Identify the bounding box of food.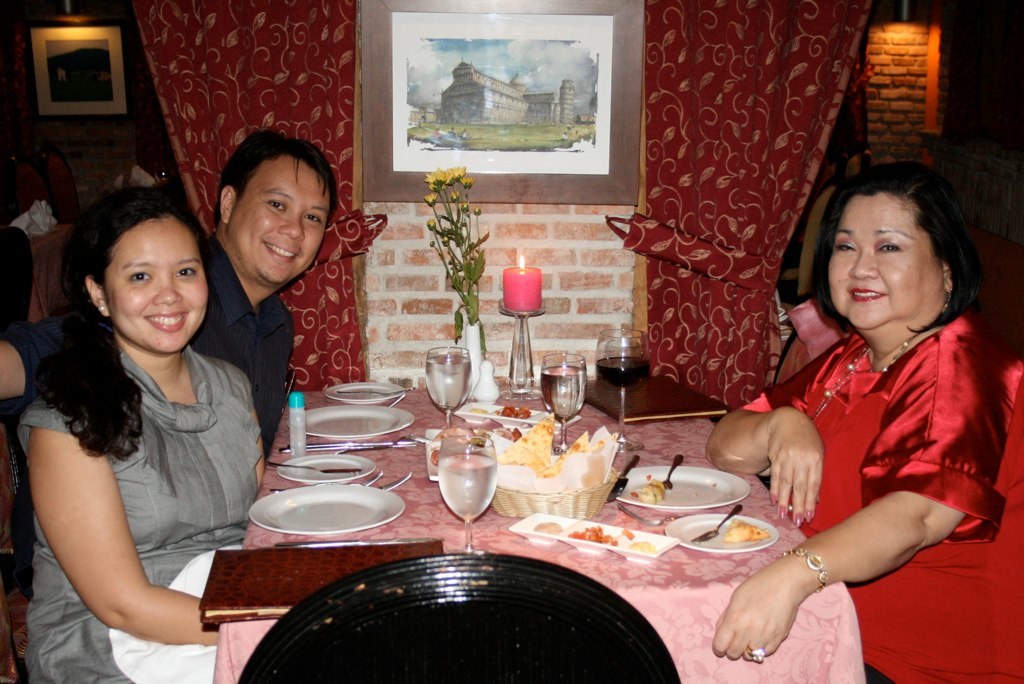
BBox(724, 519, 767, 545).
